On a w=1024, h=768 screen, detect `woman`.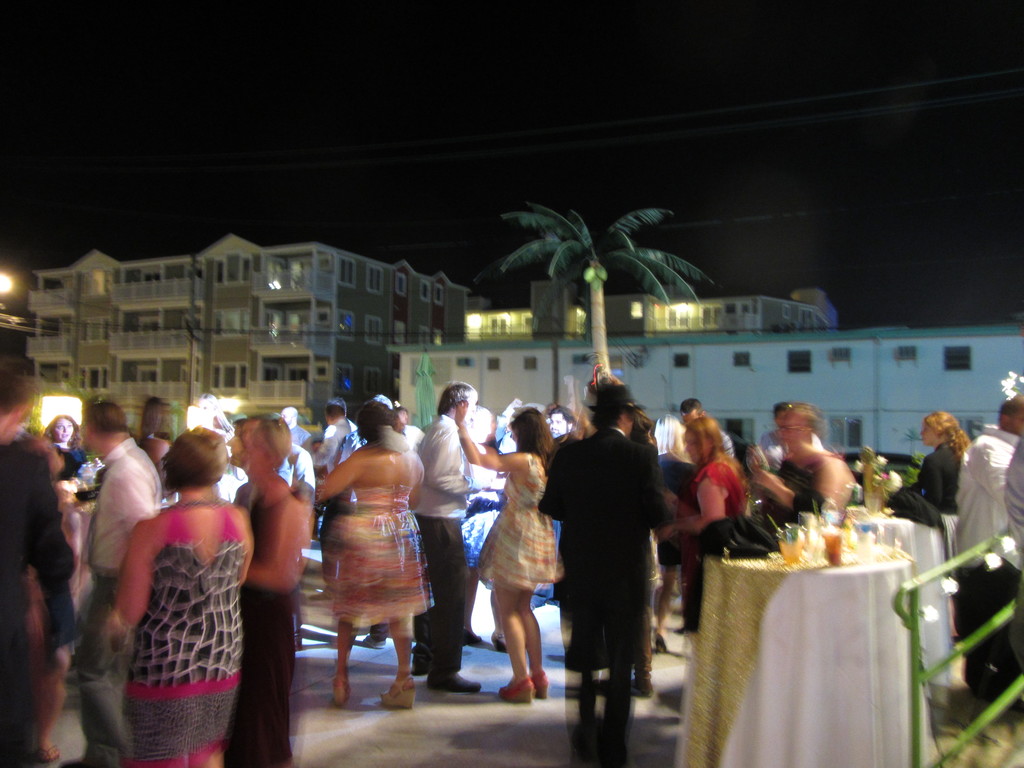
rect(214, 417, 314, 767).
